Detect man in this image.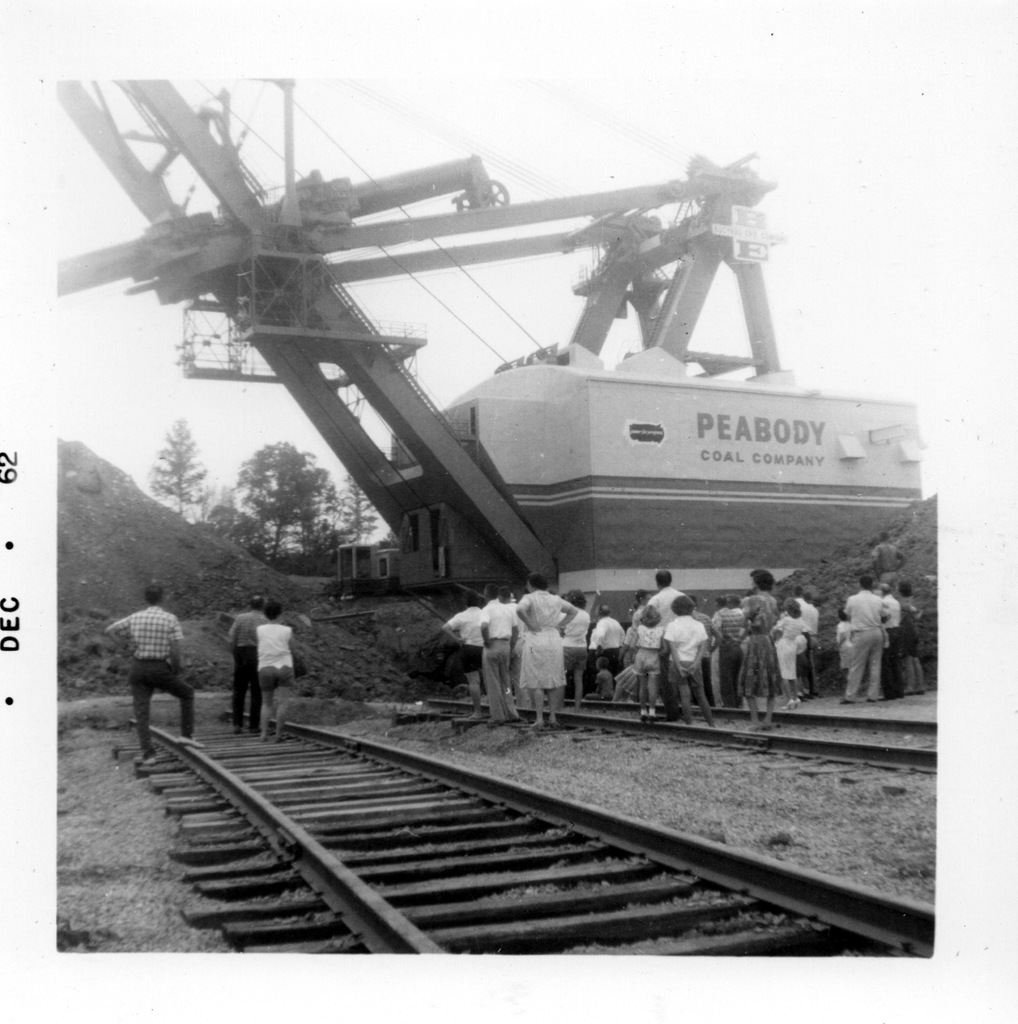
Detection: <region>223, 596, 269, 739</region>.
